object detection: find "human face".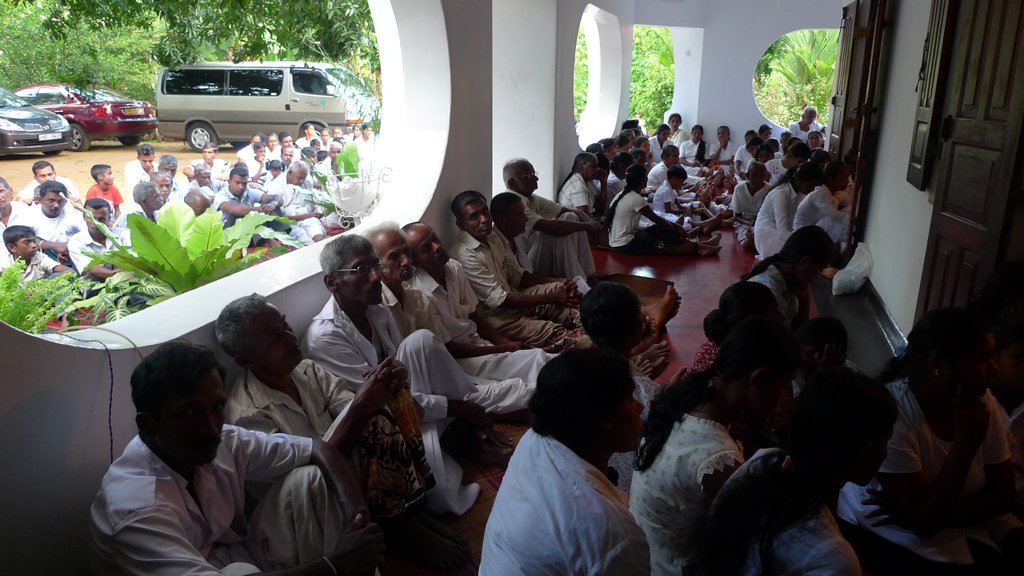
x1=17, y1=232, x2=35, y2=254.
